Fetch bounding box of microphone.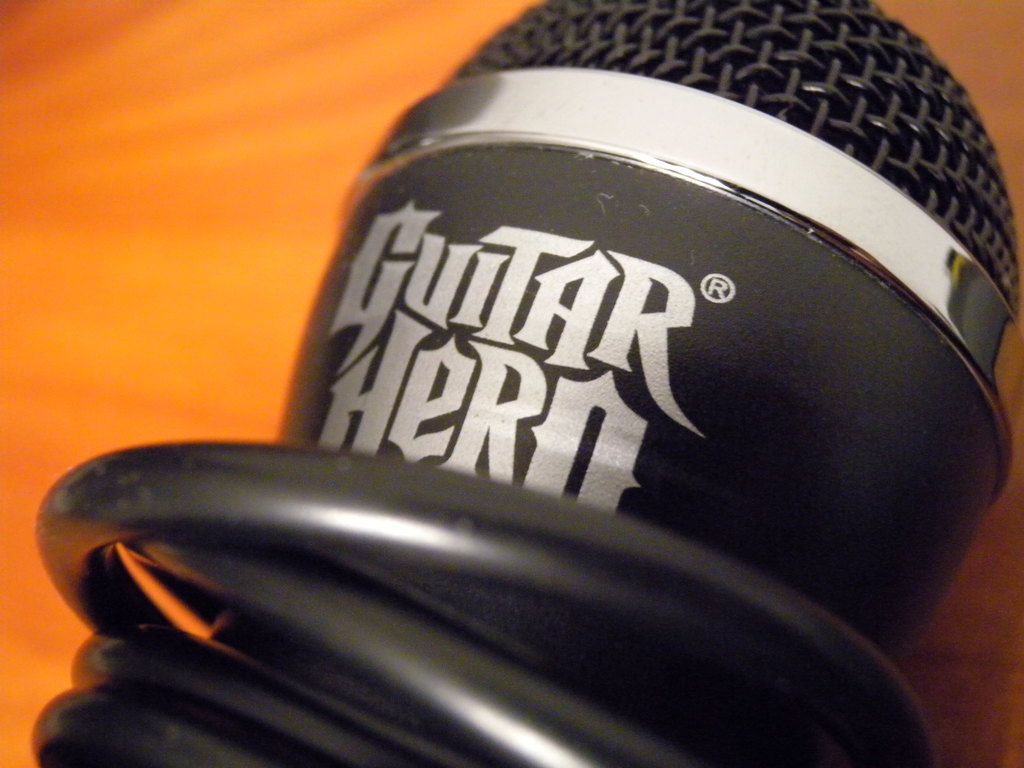
Bbox: Rect(31, 4, 1023, 767).
